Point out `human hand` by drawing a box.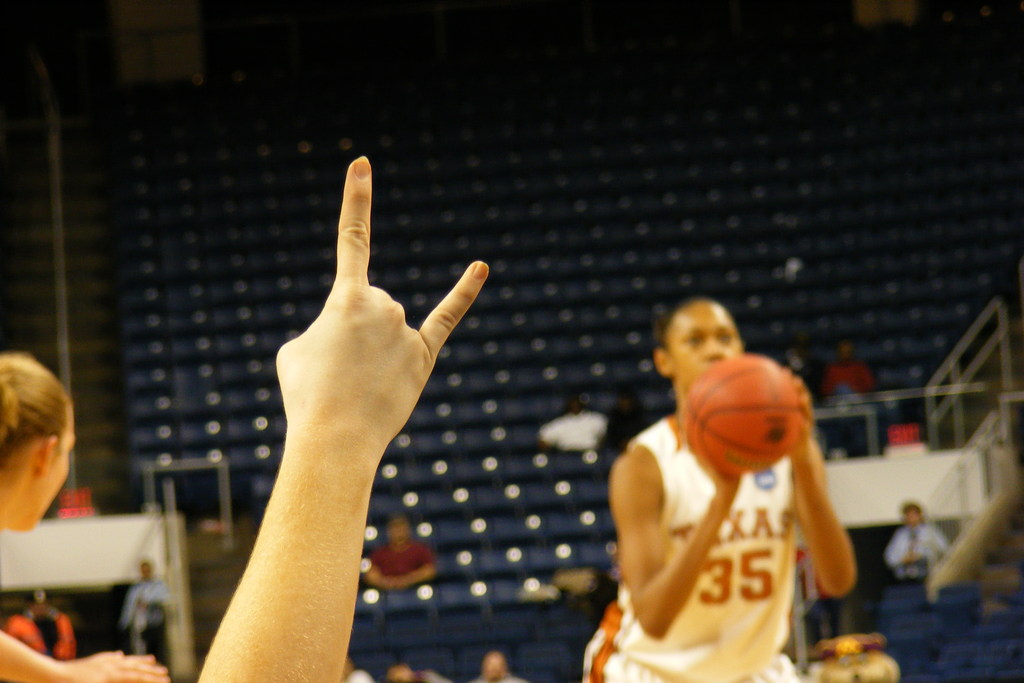
x1=789 y1=369 x2=815 y2=457.
